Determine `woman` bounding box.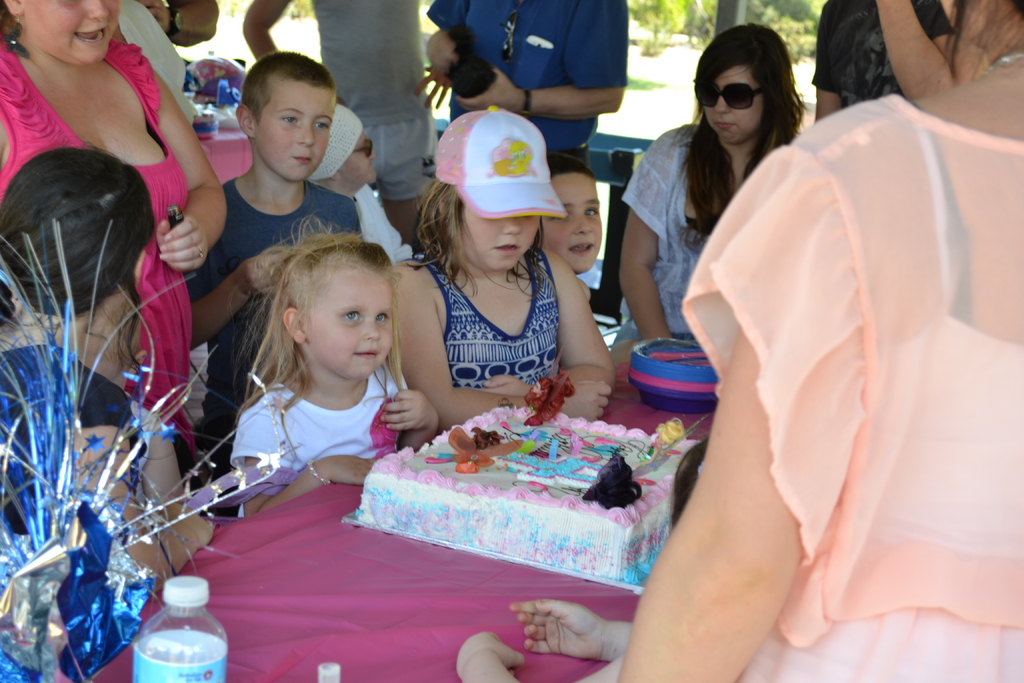
Determined: (left=617, top=0, right=1023, bottom=682).
